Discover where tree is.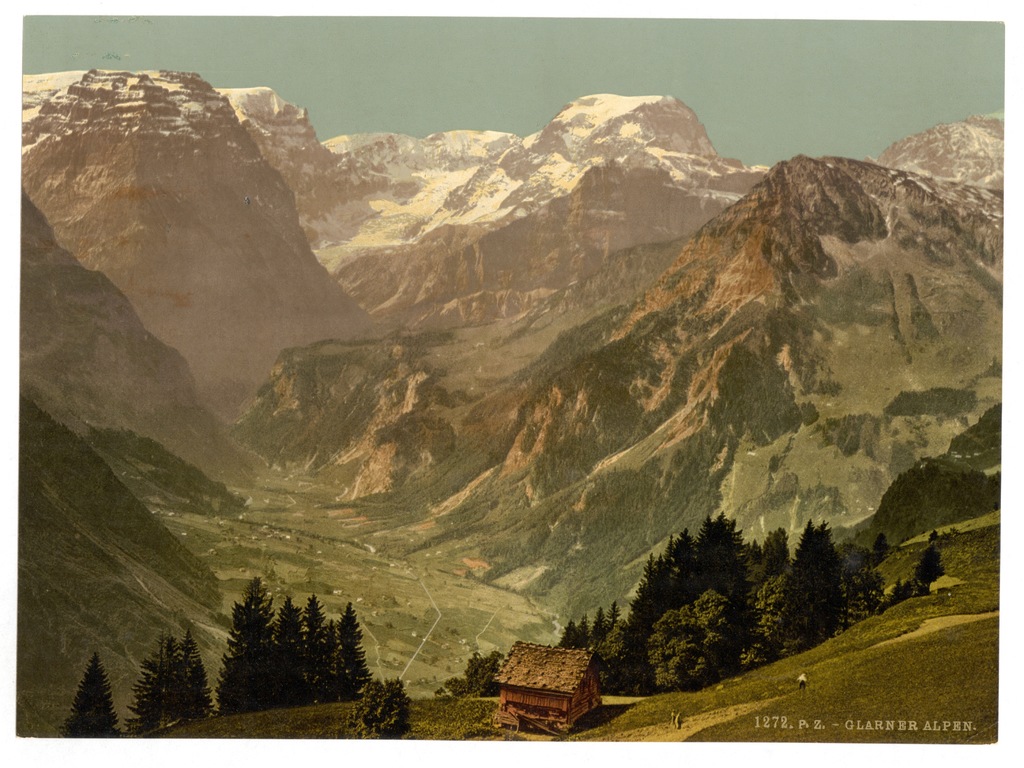
Discovered at locate(556, 623, 579, 657).
